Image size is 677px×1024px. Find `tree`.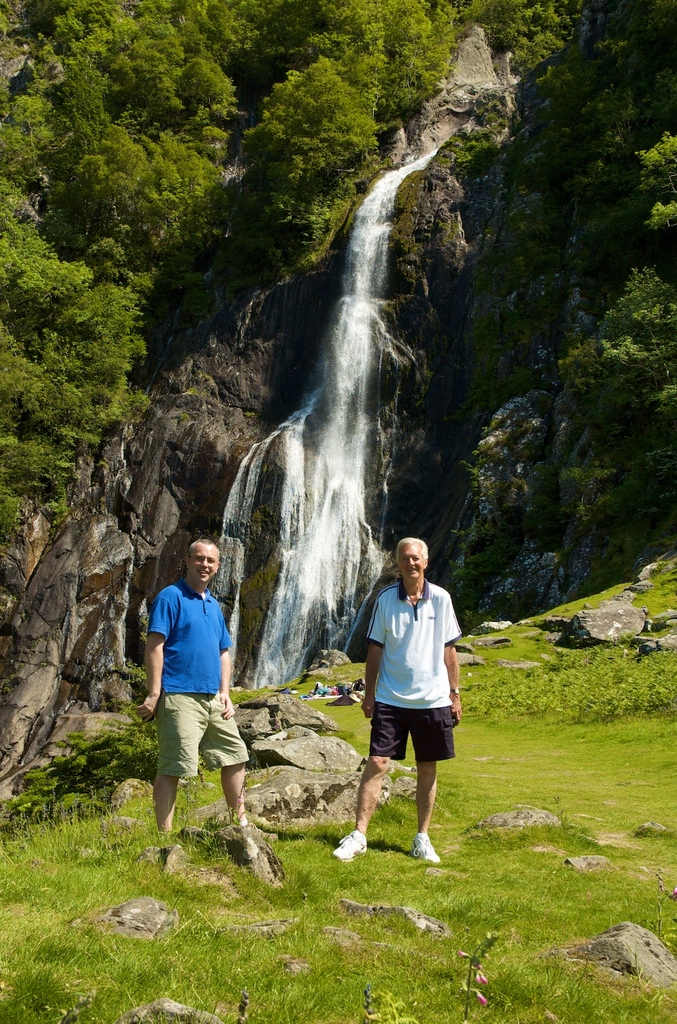
bbox=(234, 50, 376, 235).
